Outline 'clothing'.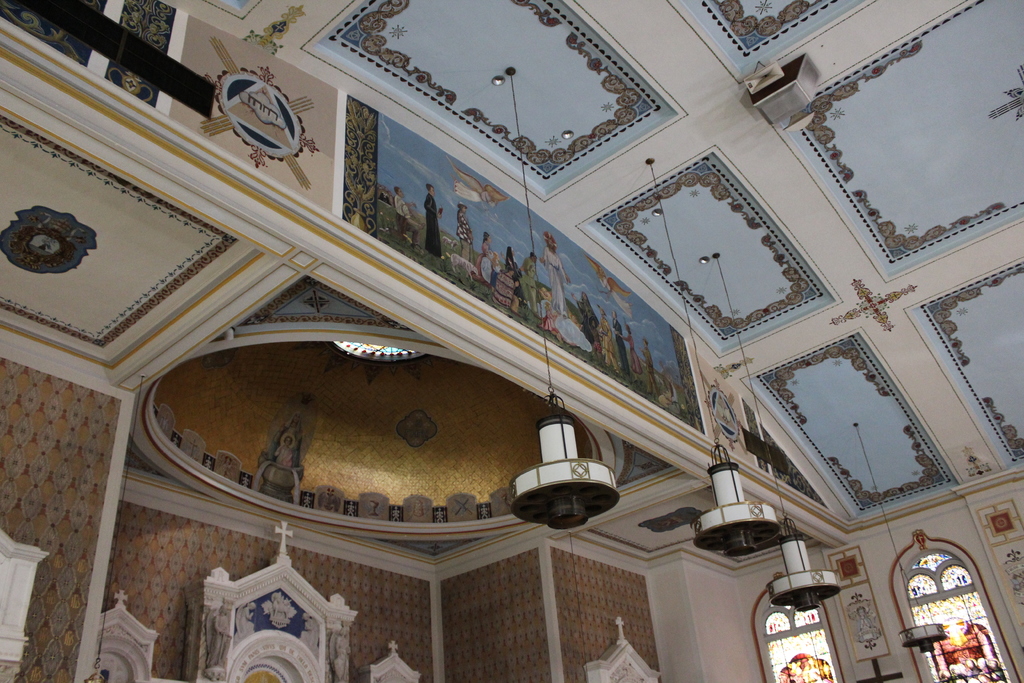
Outline: rect(612, 319, 632, 379).
